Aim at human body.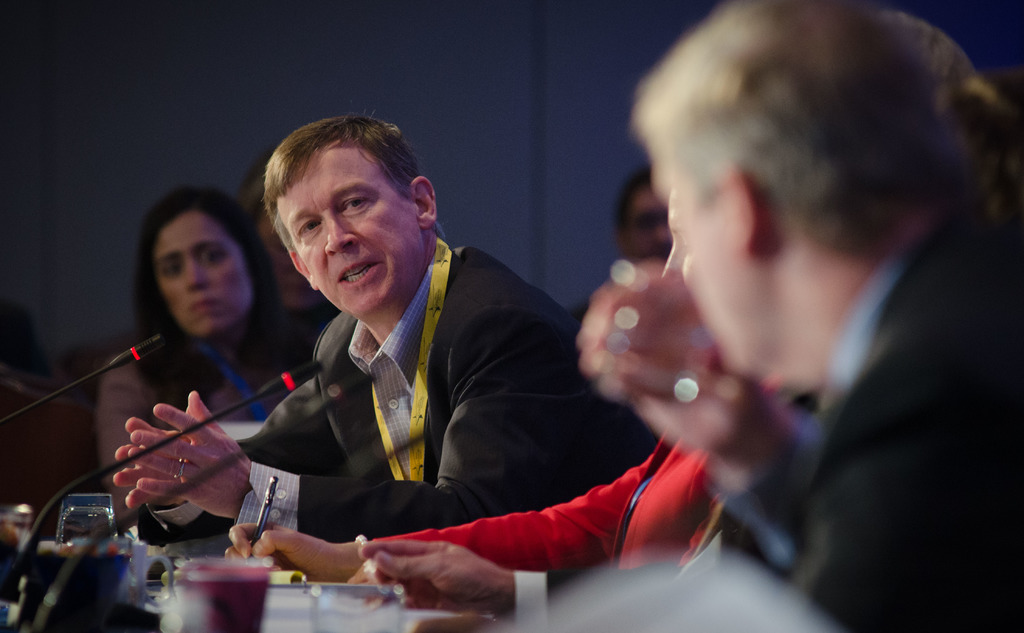
Aimed at detection(626, 0, 1023, 632).
